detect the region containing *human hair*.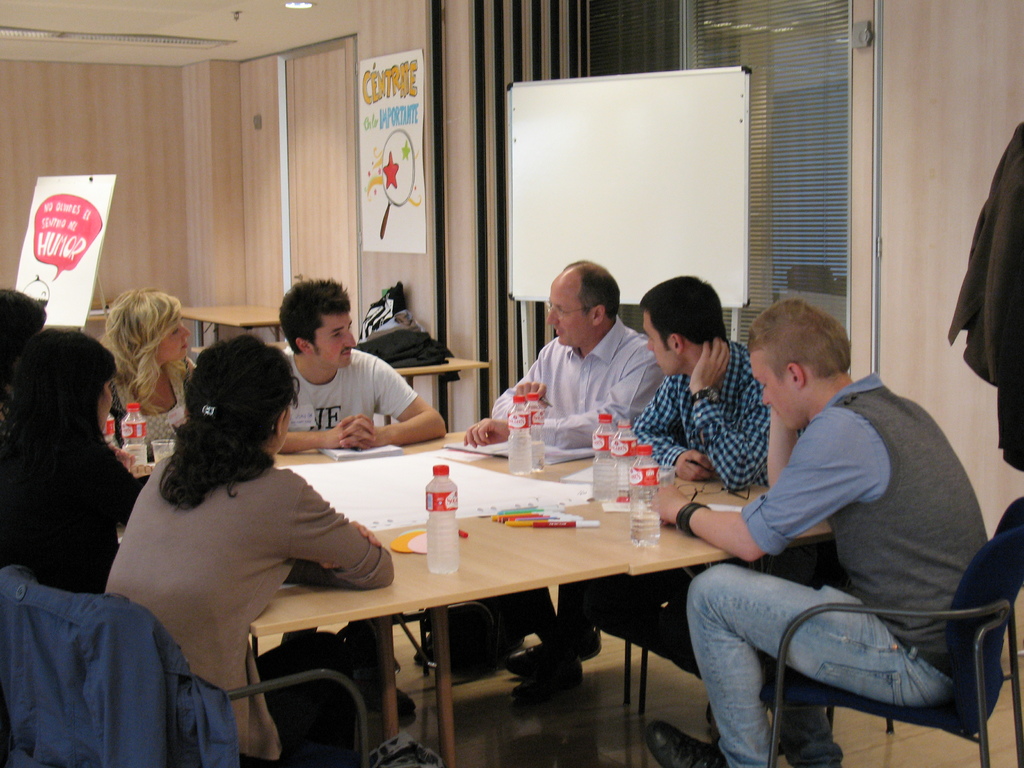
box=[744, 299, 849, 380].
